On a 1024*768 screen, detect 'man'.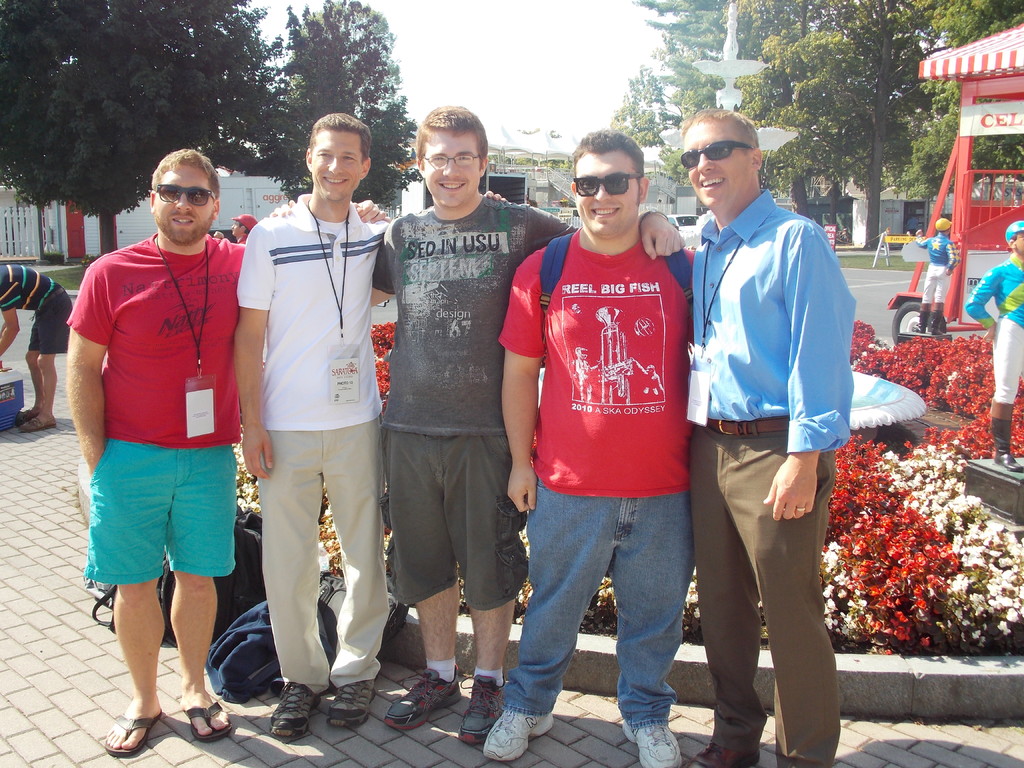
<box>922,221,956,336</box>.
